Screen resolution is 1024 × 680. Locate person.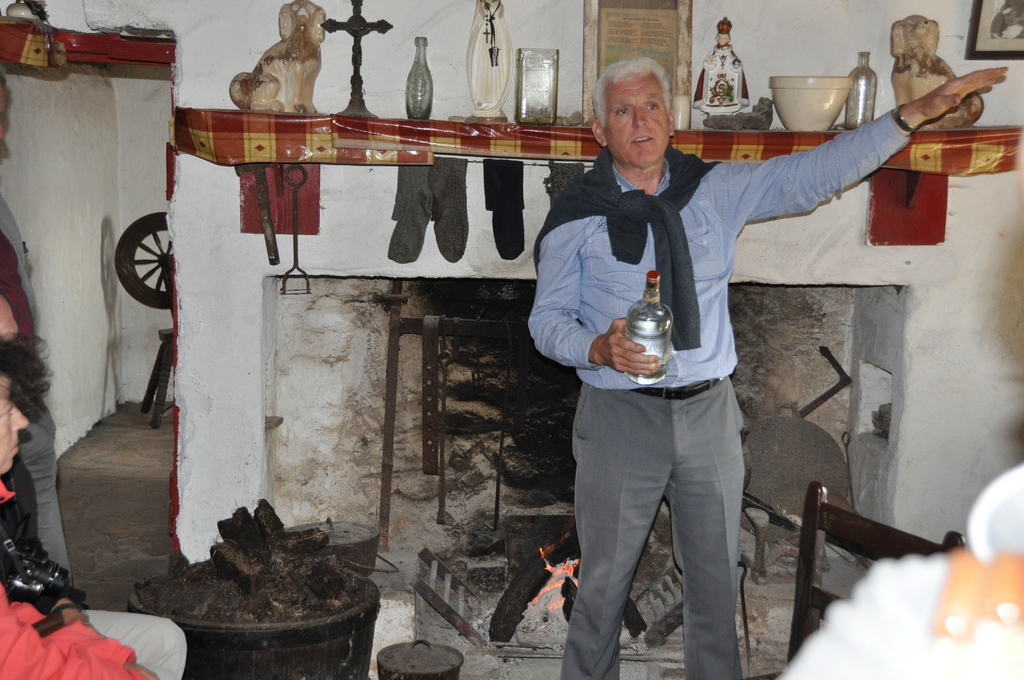
(x1=0, y1=291, x2=185, y2=679).
